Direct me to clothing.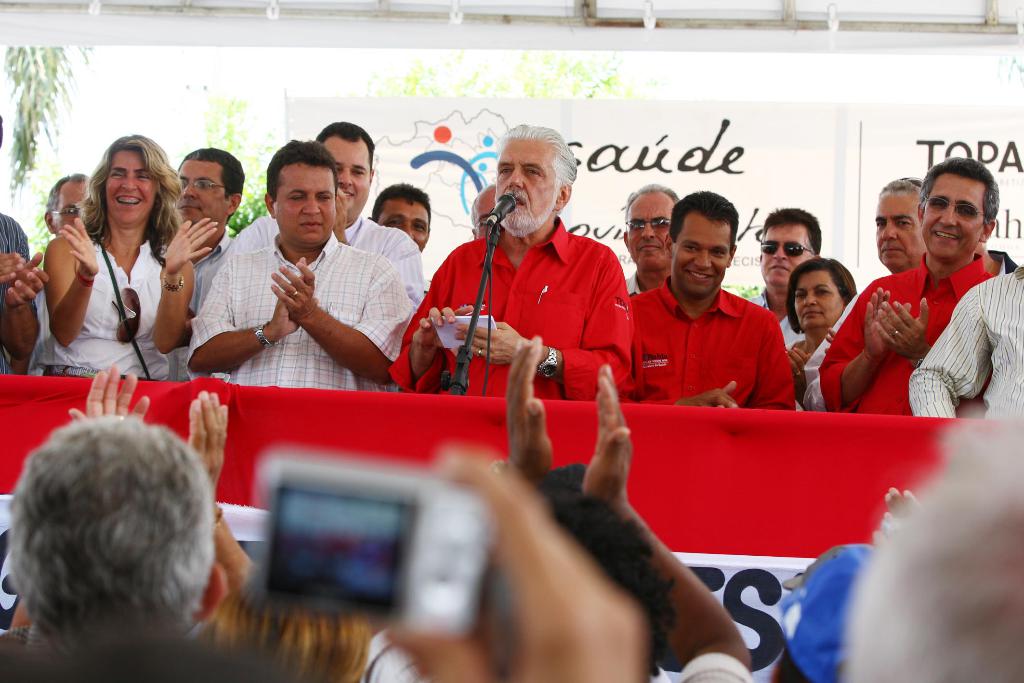
Direction: x1=737 y1=268 x2=794 y2=350.
